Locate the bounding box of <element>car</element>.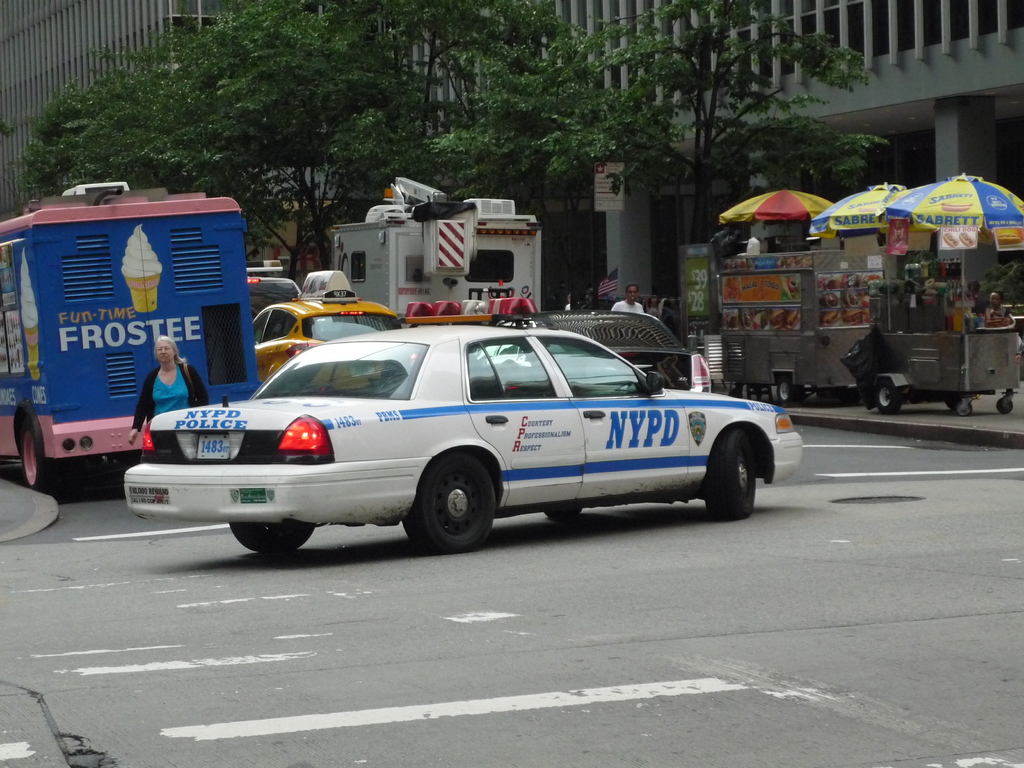
Bounding box: (x1=254, y1=270, x2=405, y2=392).
